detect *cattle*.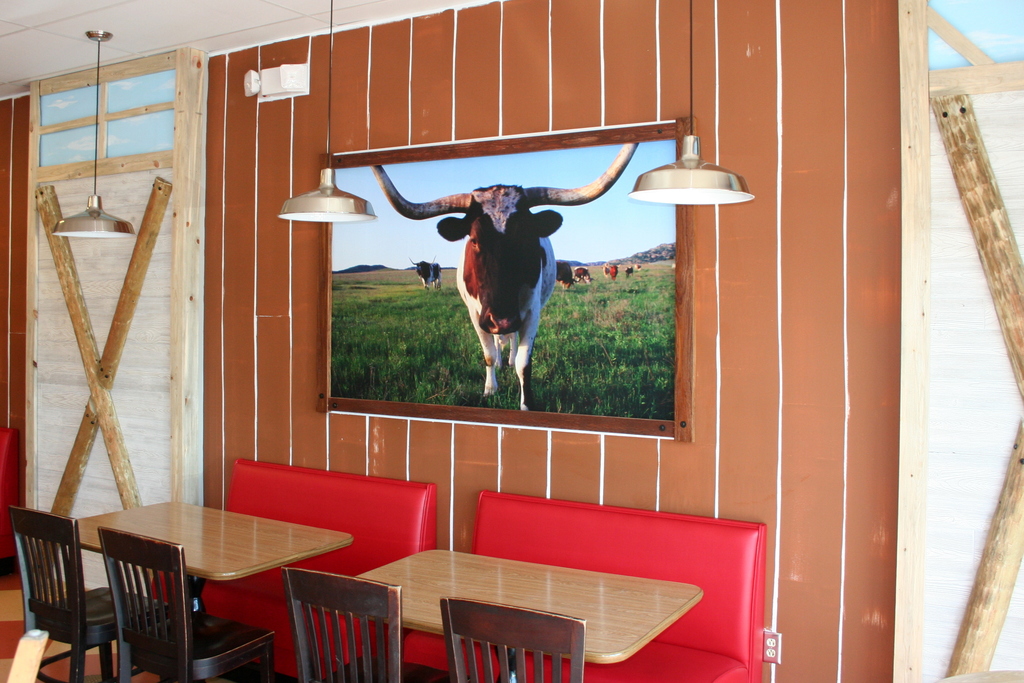
Detected at pyautogui.locateOnScreen(369, 136, 637, 408).
